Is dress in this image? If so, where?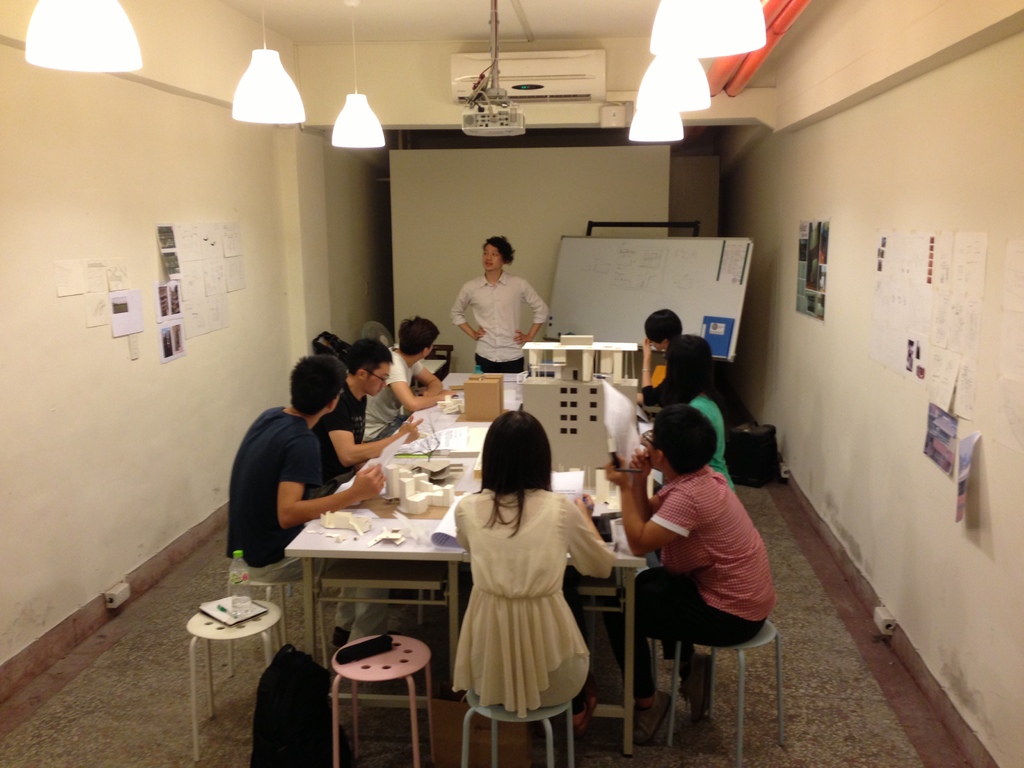
Yes, at 445/487/611/708.
